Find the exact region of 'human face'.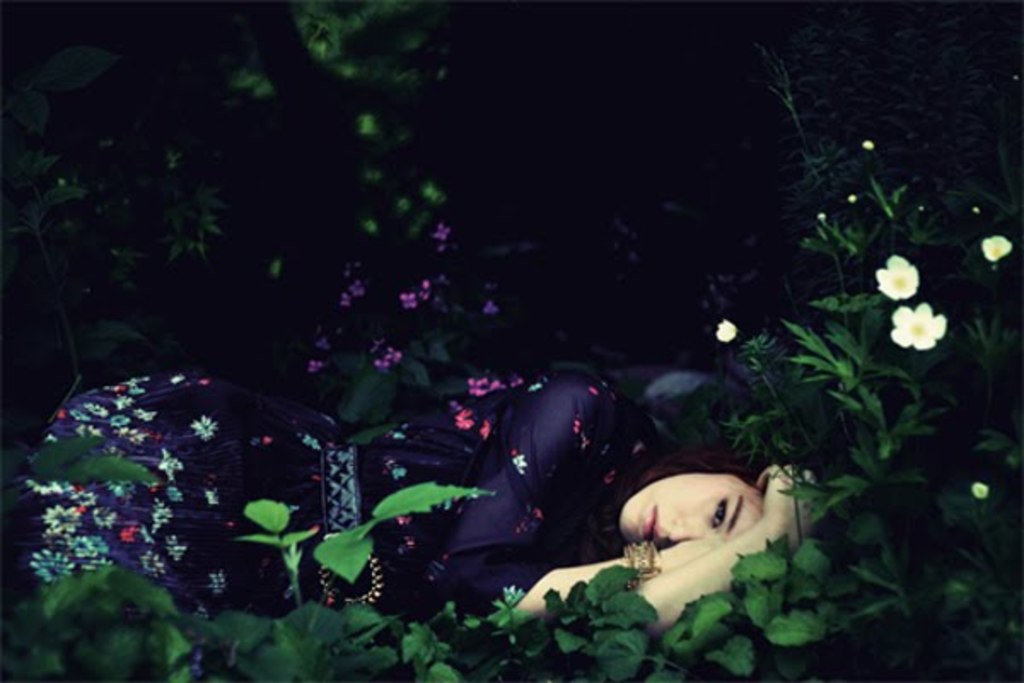
Exact region: box(614, 470, 765, 555).
